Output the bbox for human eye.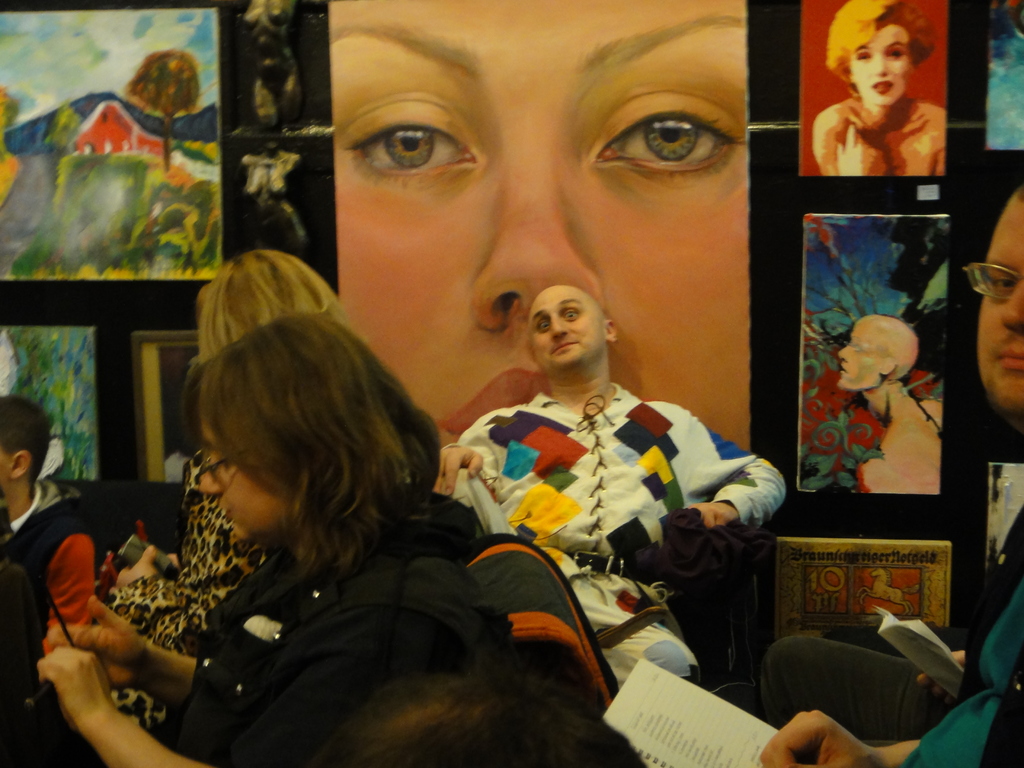
<bbox>852, 50, 870, 63</bbox>.
